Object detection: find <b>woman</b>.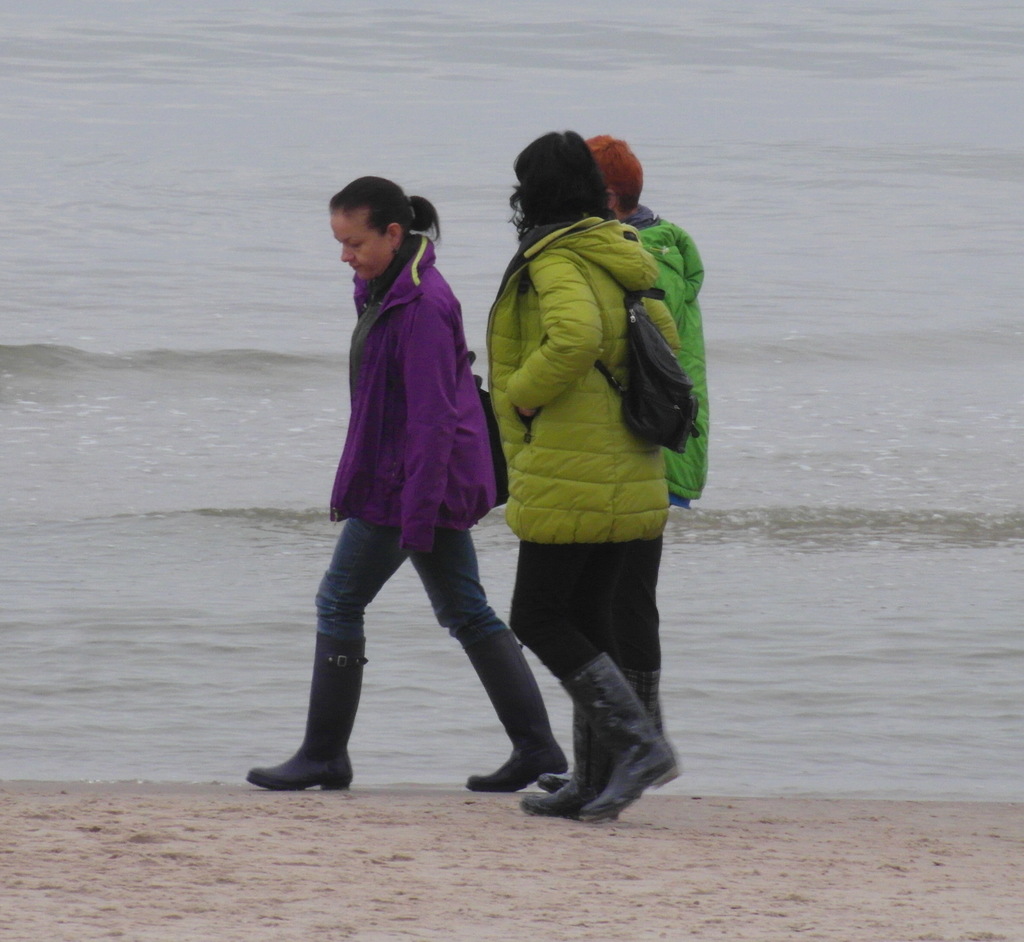
Rect(579, 126, 735, 521).
